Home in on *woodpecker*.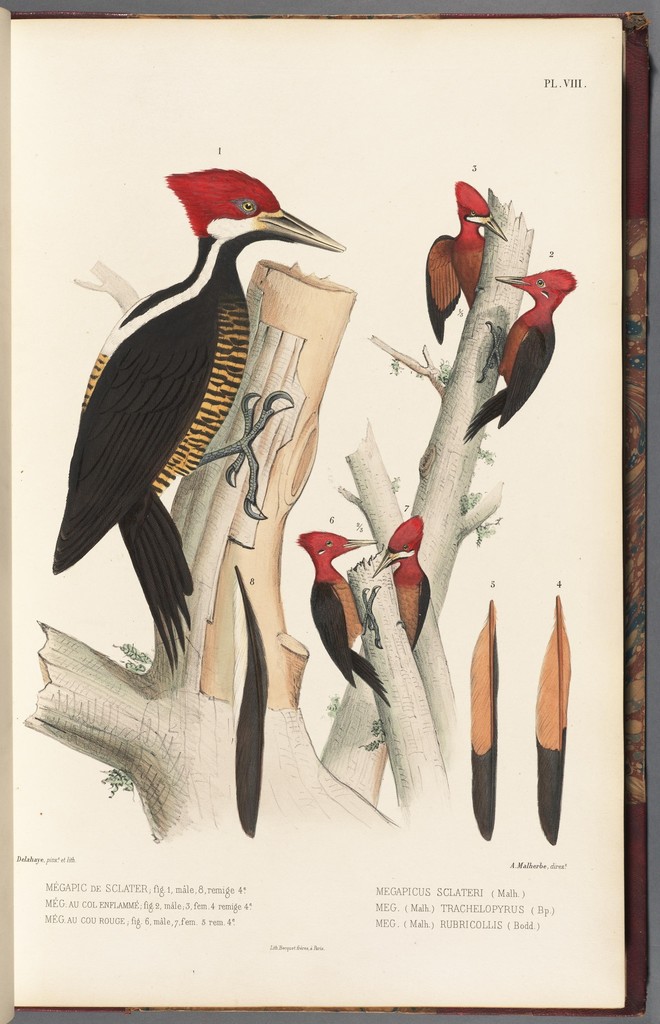
Homed in at <bbox>426, 179, 501, 345</bbox>.
